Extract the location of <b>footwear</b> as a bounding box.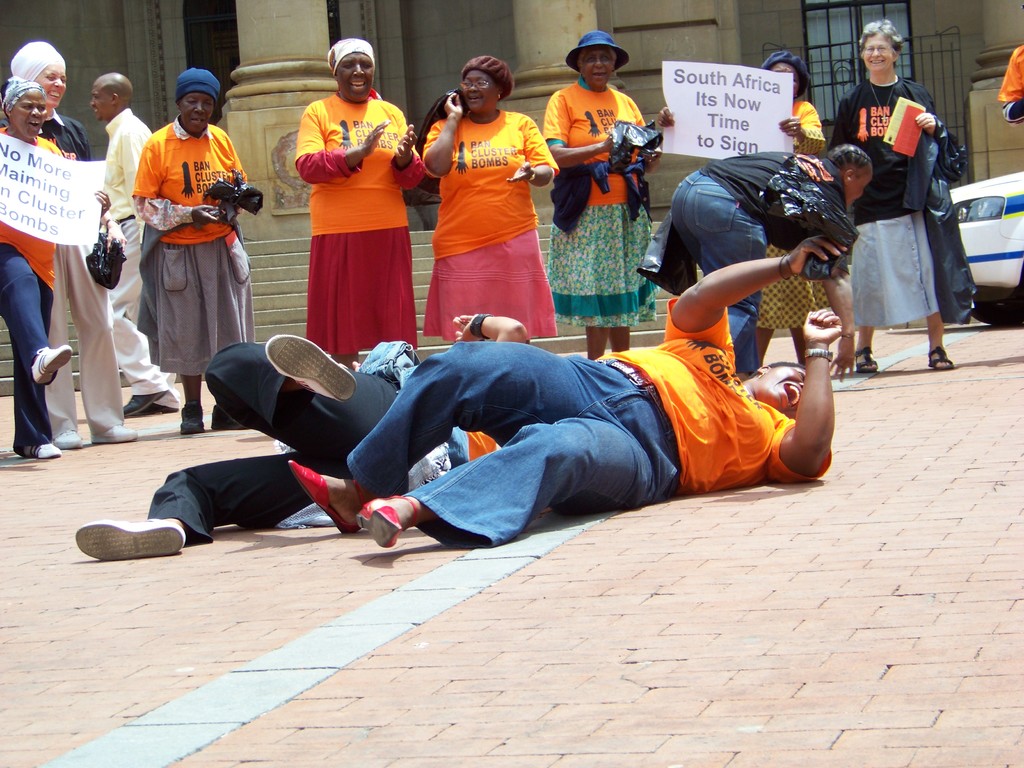
pyautogui.locateOnScreen(88, 423, 140, 439).
